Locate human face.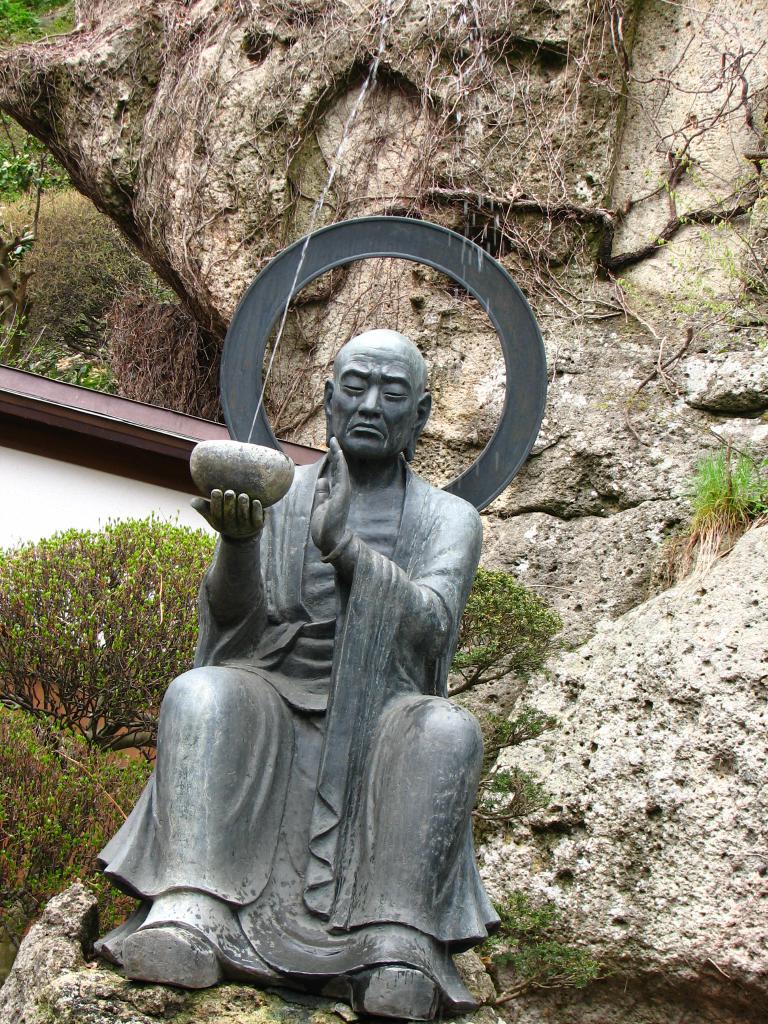
Bounding box: rect(329, 326, 427, 460).
